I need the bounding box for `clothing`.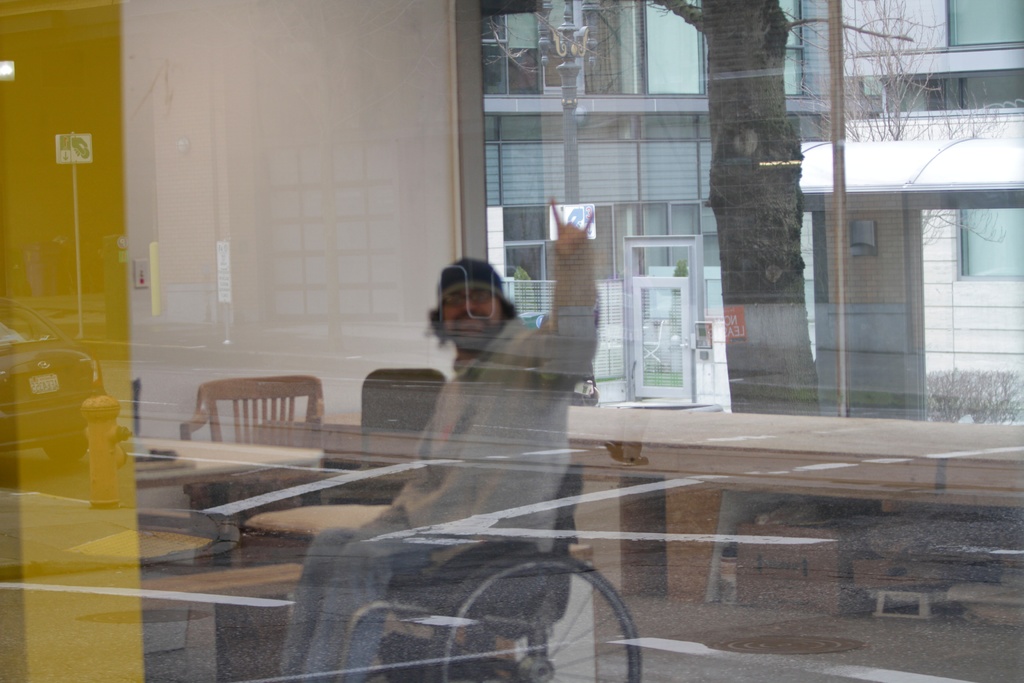
Here it is: BBox(280, 247, 600, 682).
